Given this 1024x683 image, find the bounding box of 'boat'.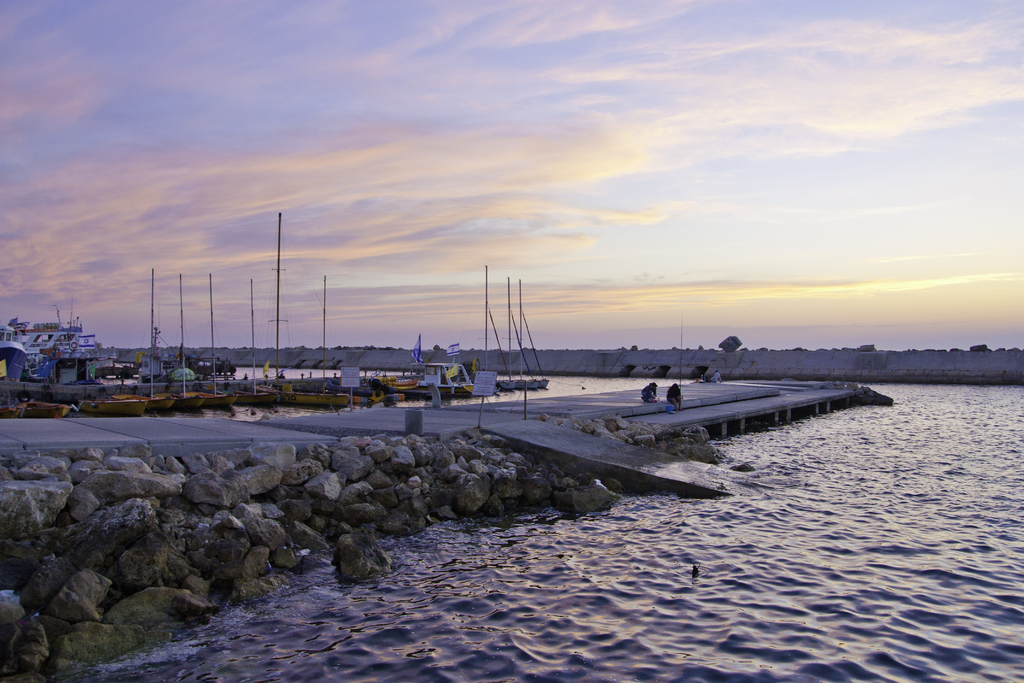
region(84, 395, 152, 420).
